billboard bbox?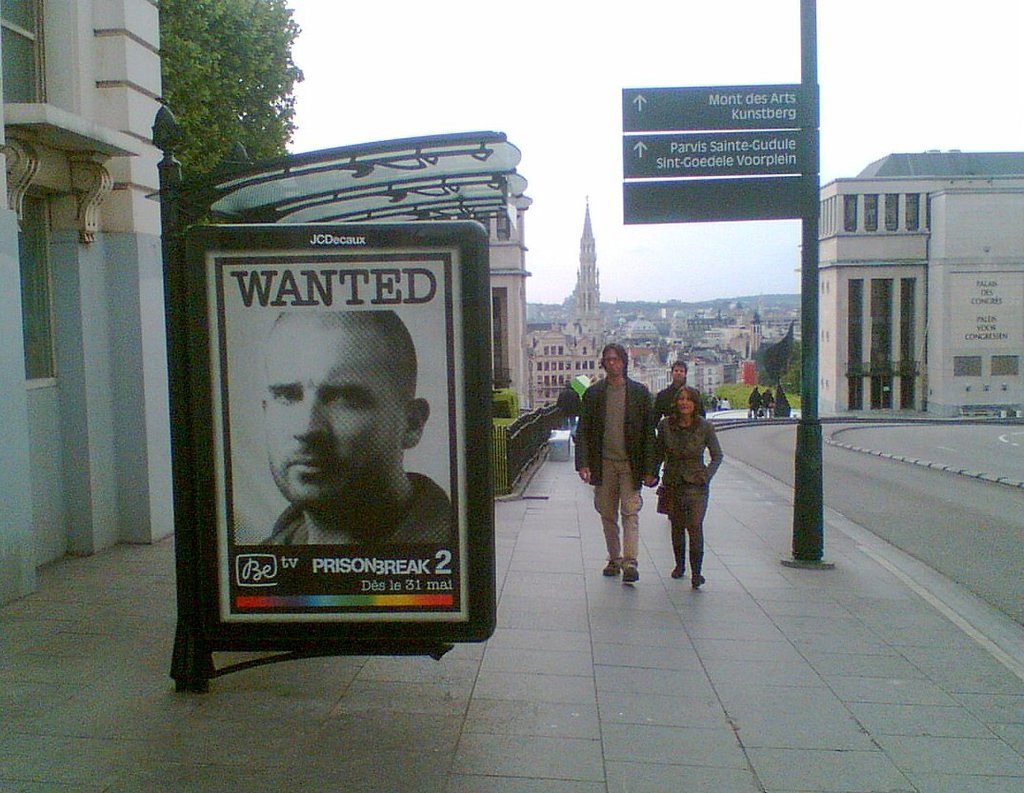
box=[619, 132, 812, 175]
